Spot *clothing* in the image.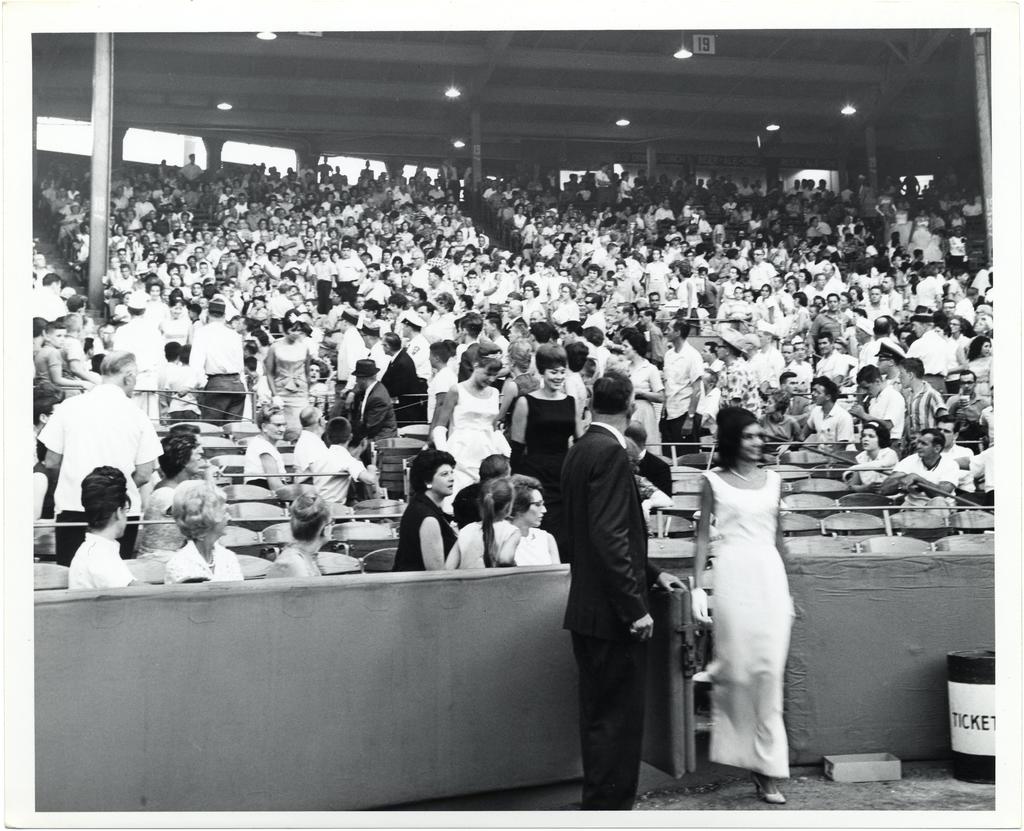
*clothing* found at BBox(106, 313, 163, 377).
